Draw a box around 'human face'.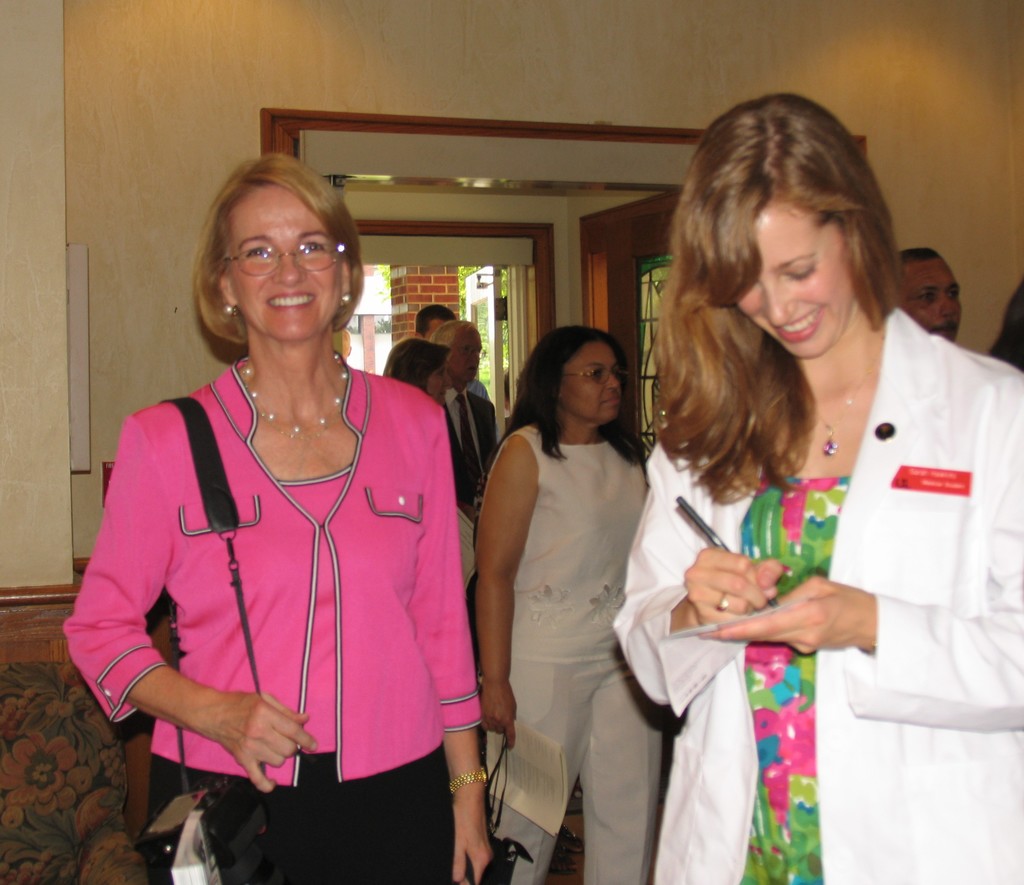
detection(893, 249, 968, 351).
